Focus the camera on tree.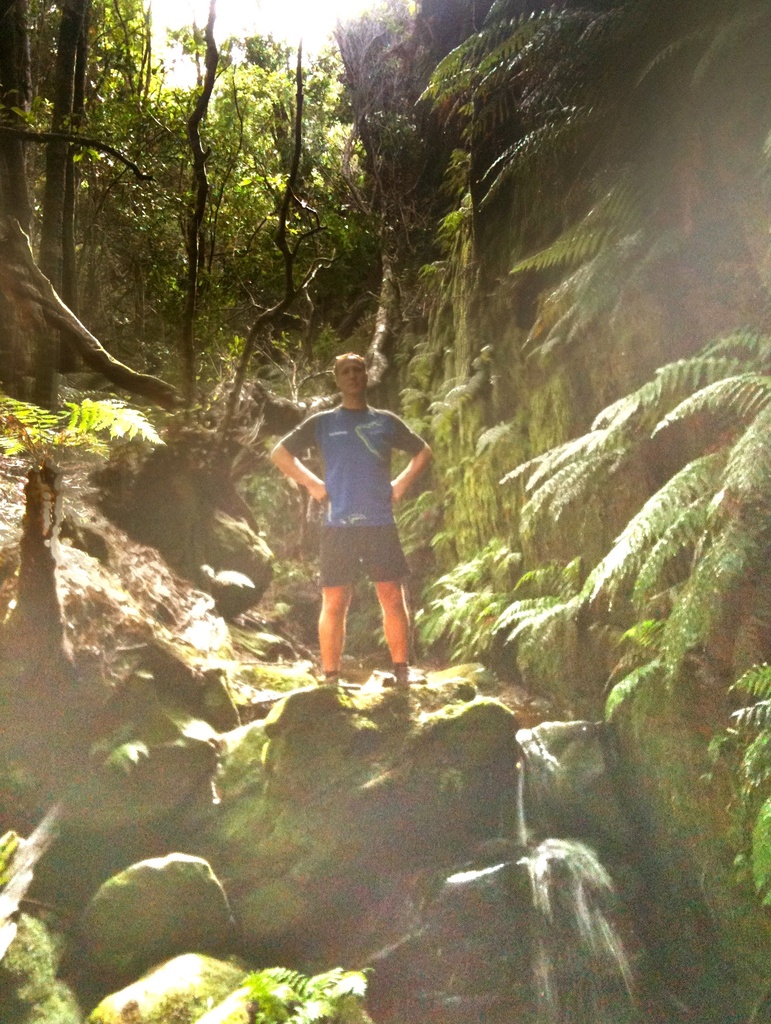
Focus region: {"left": 0, "top": 0, "right": 31, "bottom": 234}.
